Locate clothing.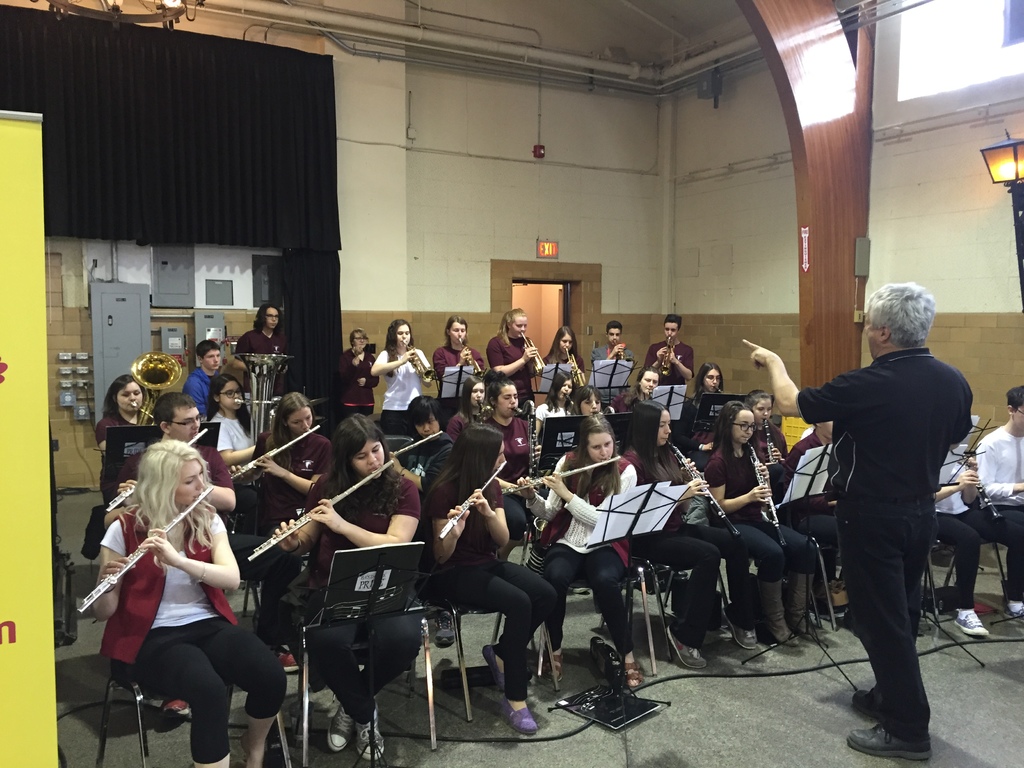
Bounding box: x1=253, y1=434, x2=327, y2=623.
